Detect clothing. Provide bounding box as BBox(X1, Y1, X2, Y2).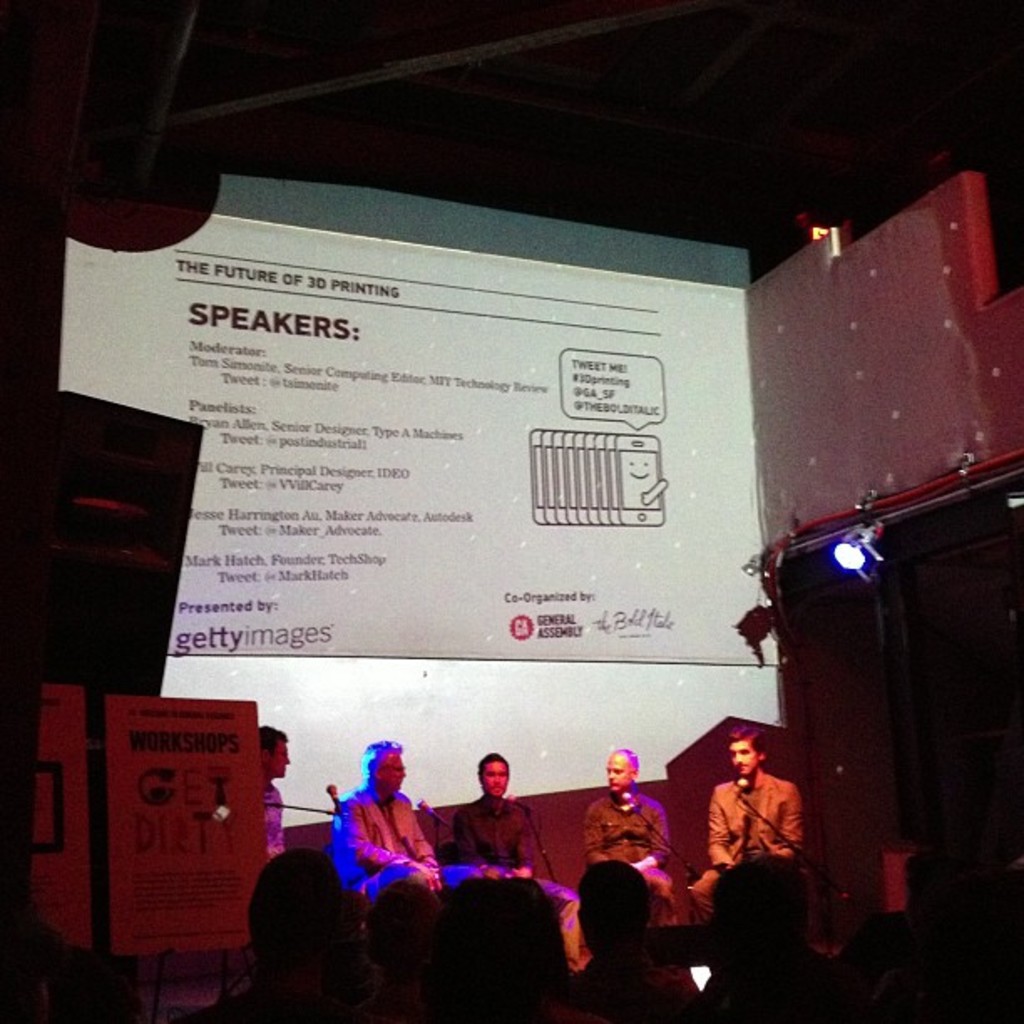
BBox(321, 770, 457, 873).
